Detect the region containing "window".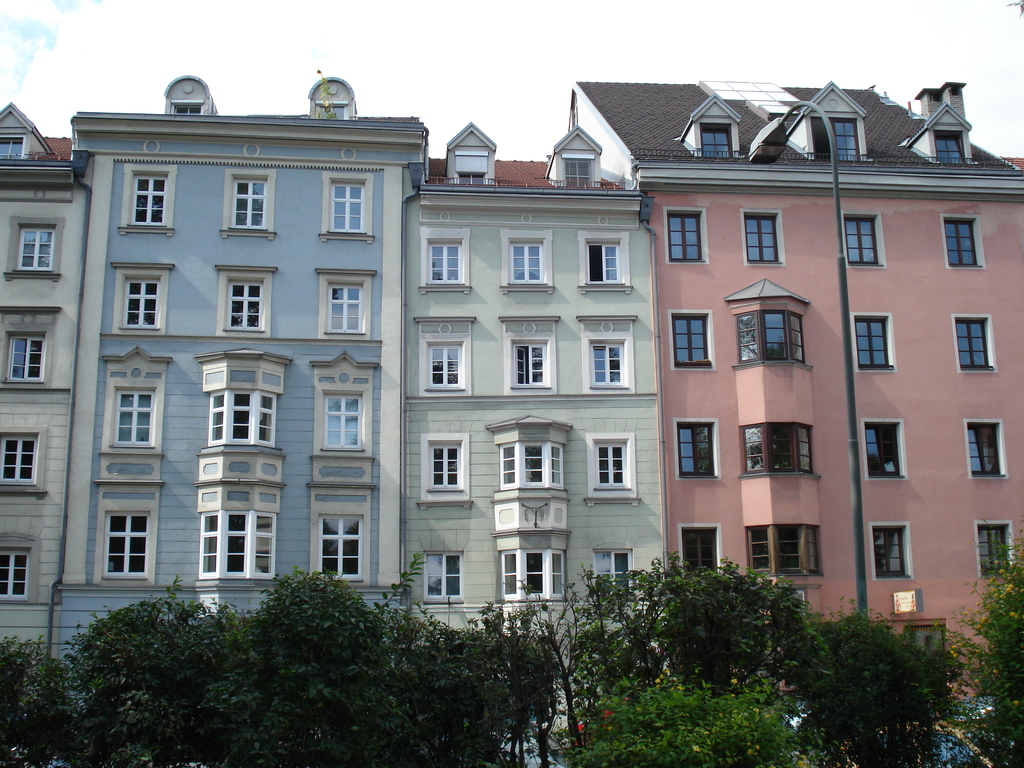
(198, 481, 283, 590).
